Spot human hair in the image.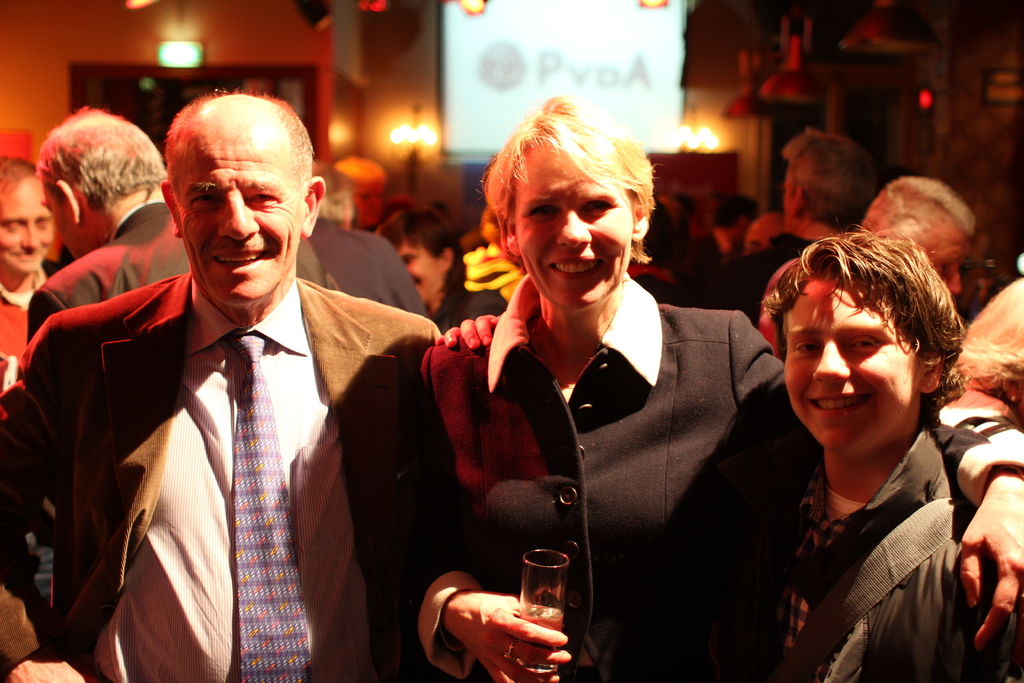
human hair found at x1=781, y1=127, x2=884, y2=240.
